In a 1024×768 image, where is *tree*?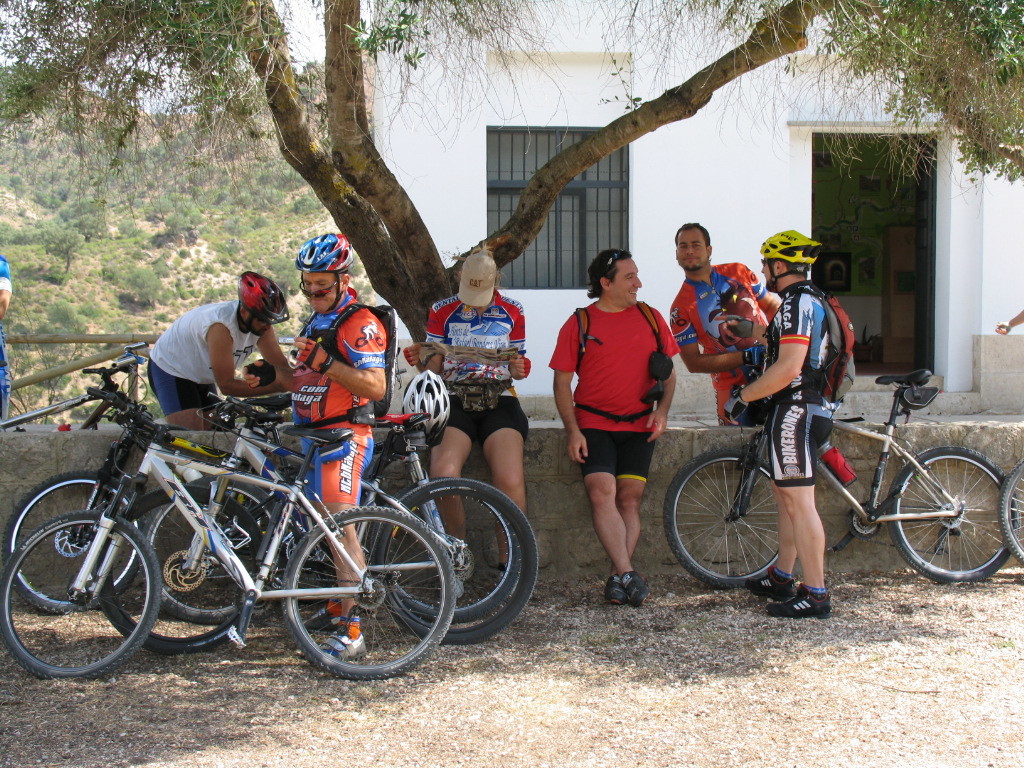
region(37, 211, 87, 284).
